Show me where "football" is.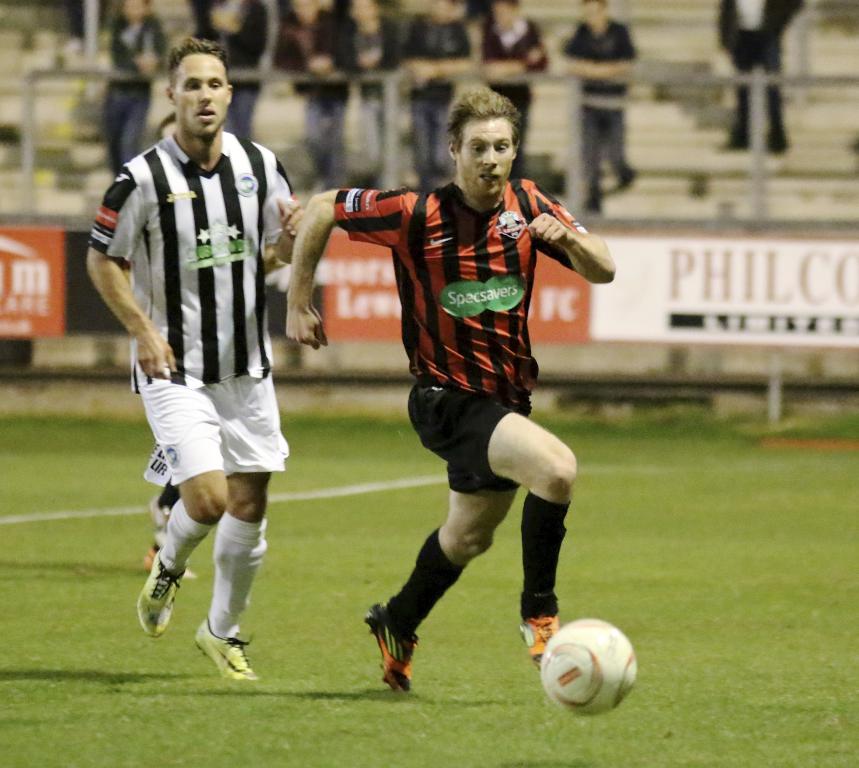
"football" is at <bbox>540, 615, 641, 721</bbox>.
